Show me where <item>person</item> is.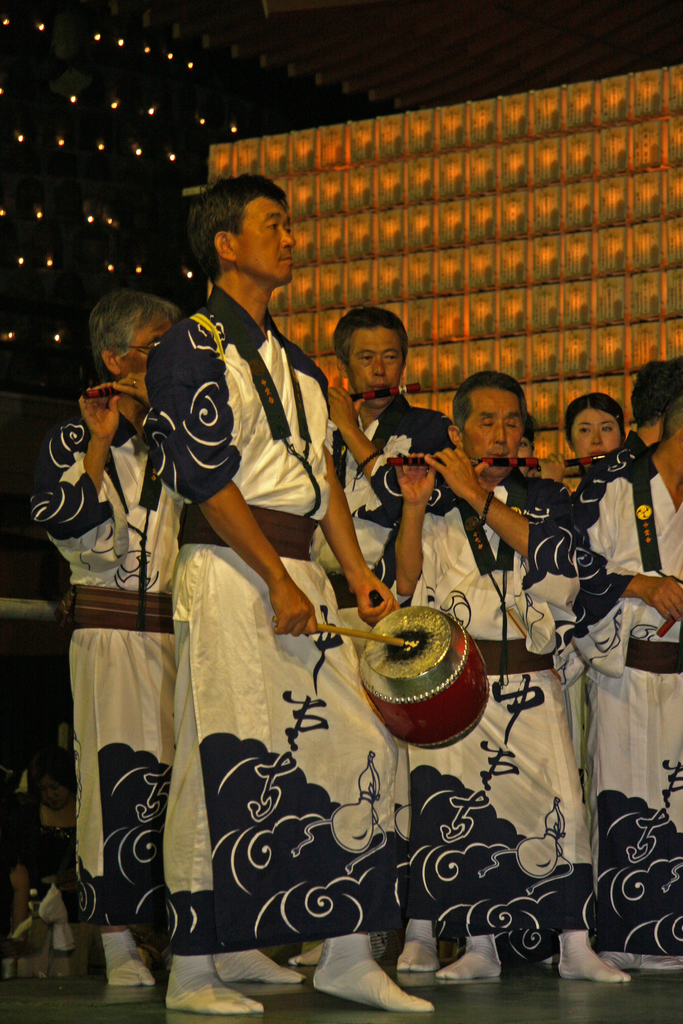
<item>person</item> is at 512, 412, 535, 481.
